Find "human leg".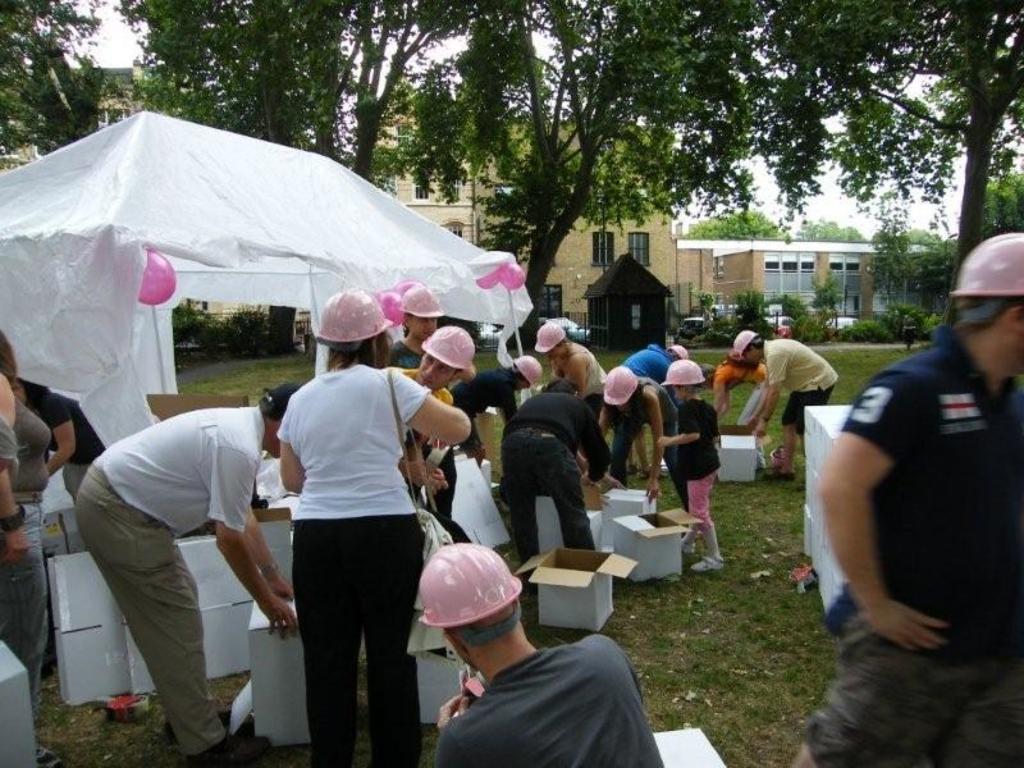
553,439,594,541.
